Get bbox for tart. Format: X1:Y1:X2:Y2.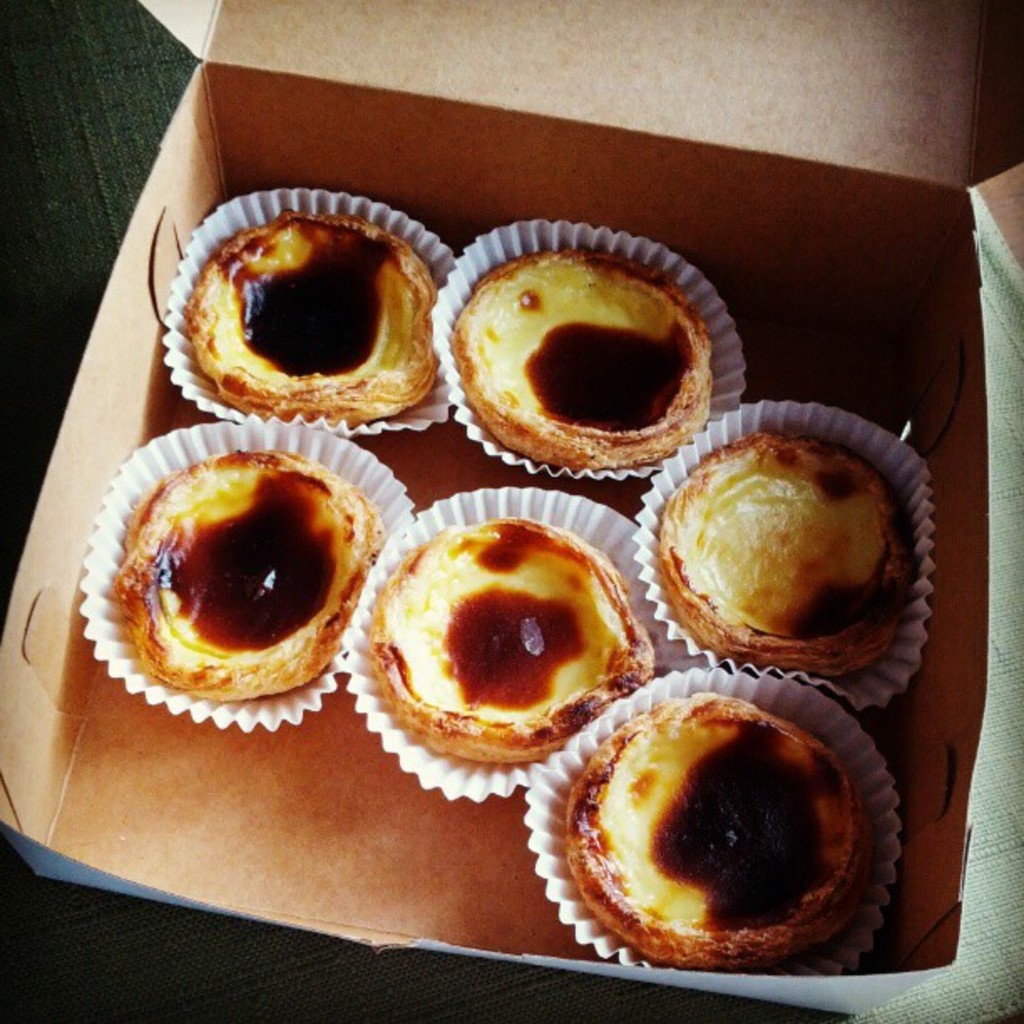
115:438:383:703.
